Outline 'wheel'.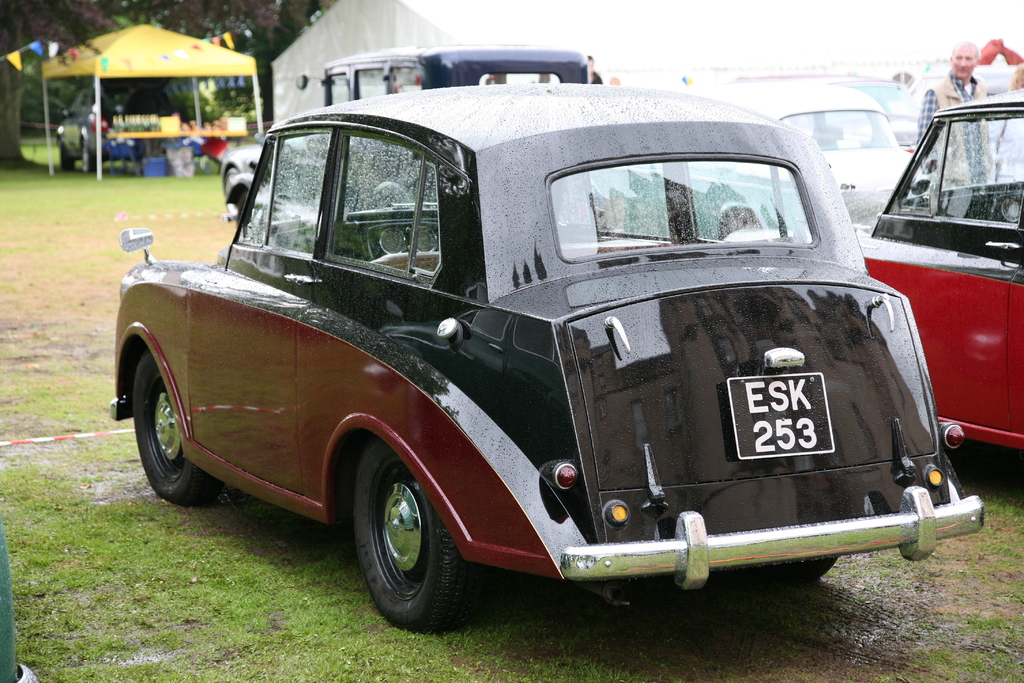
Outline: box(83, 145, 97, 171).
